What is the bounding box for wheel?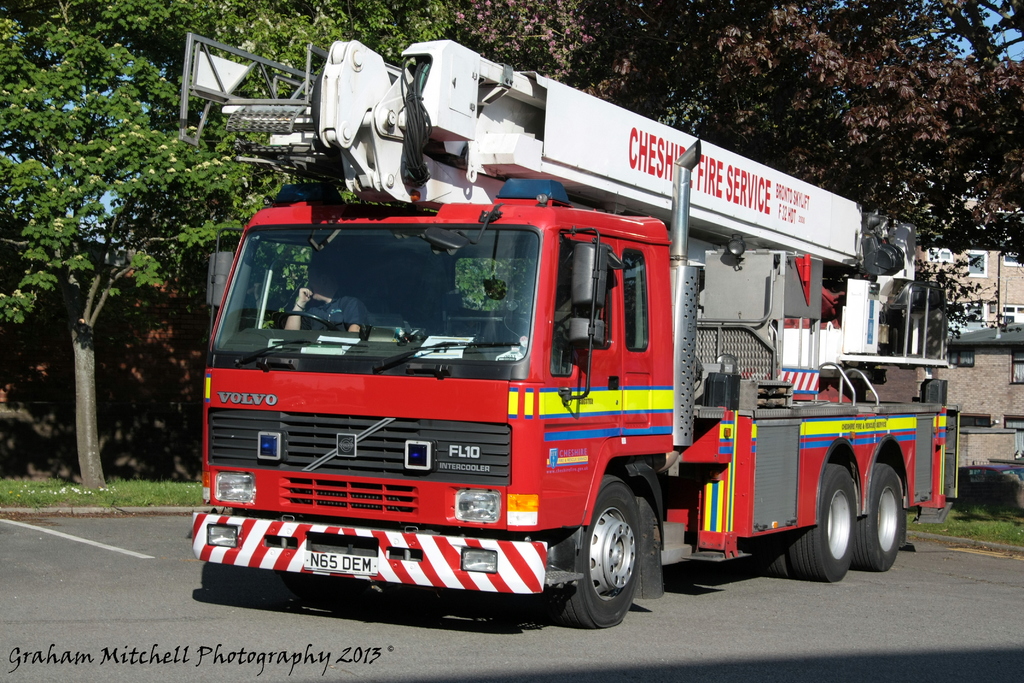
<box>584,507,654,626</box>.
